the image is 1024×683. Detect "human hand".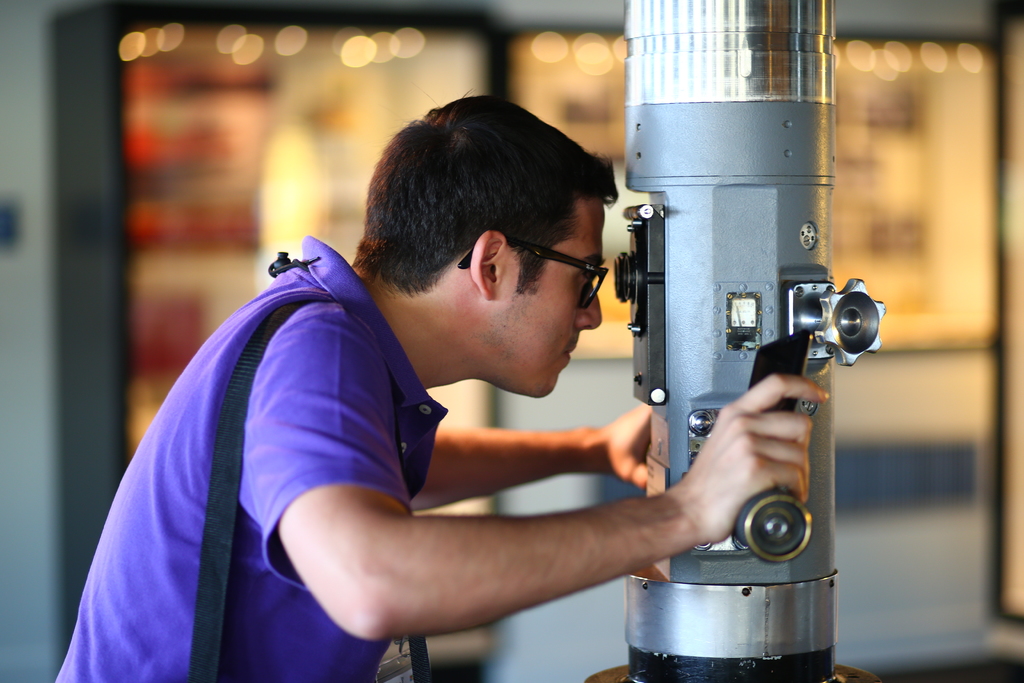
Detection: bbox=(596, 402, 657, 495).
